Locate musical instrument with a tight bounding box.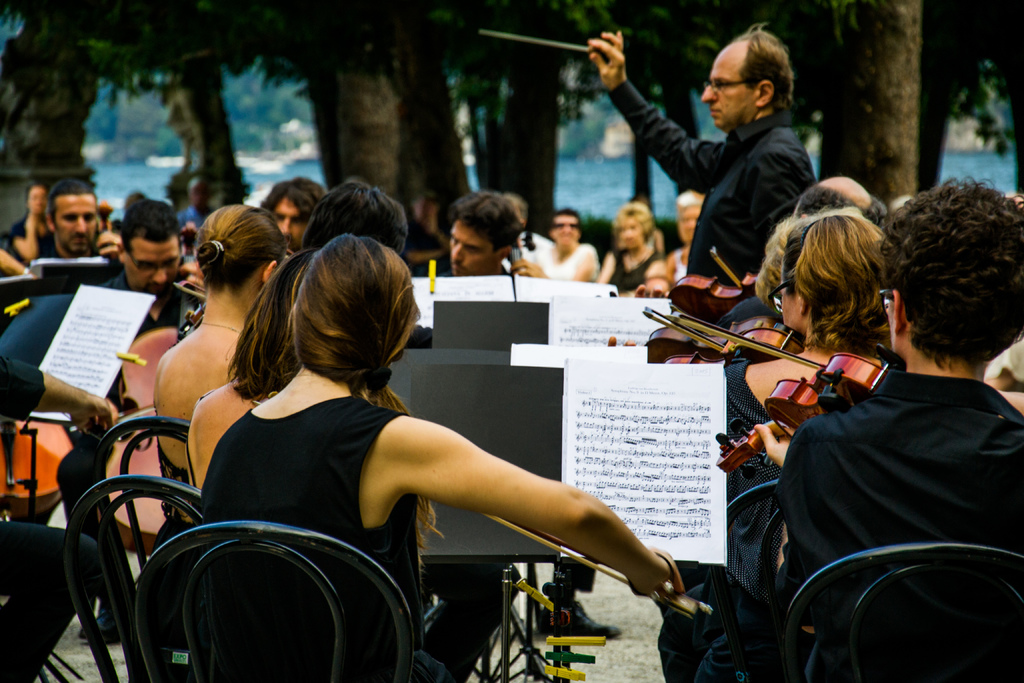
crop(645, 274, 886, 445).
